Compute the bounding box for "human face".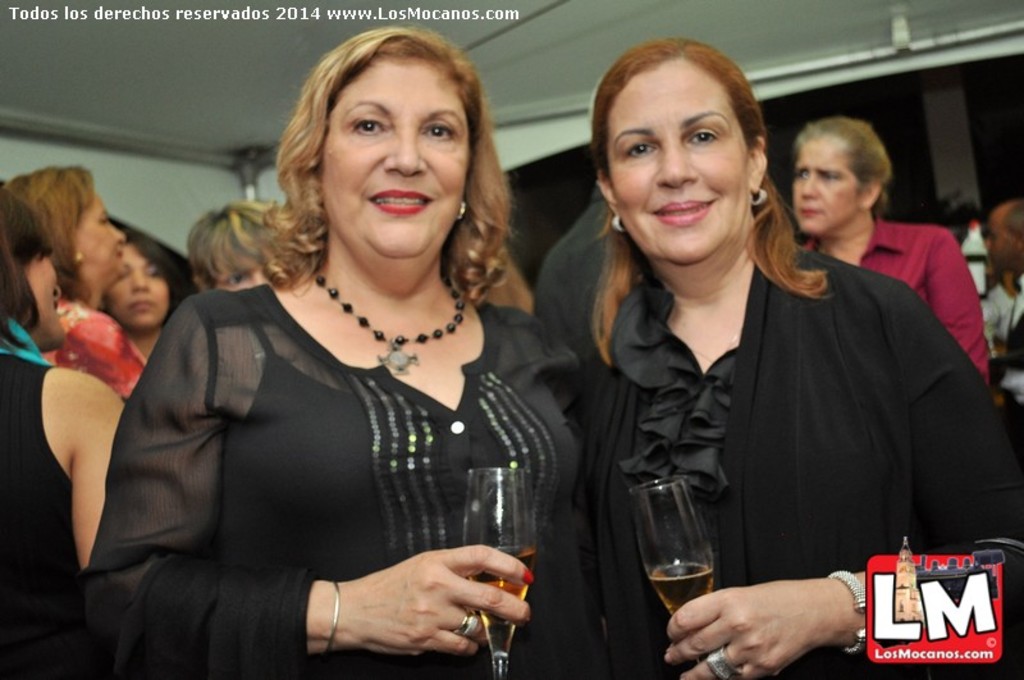
(109, 242, 178, 333).
